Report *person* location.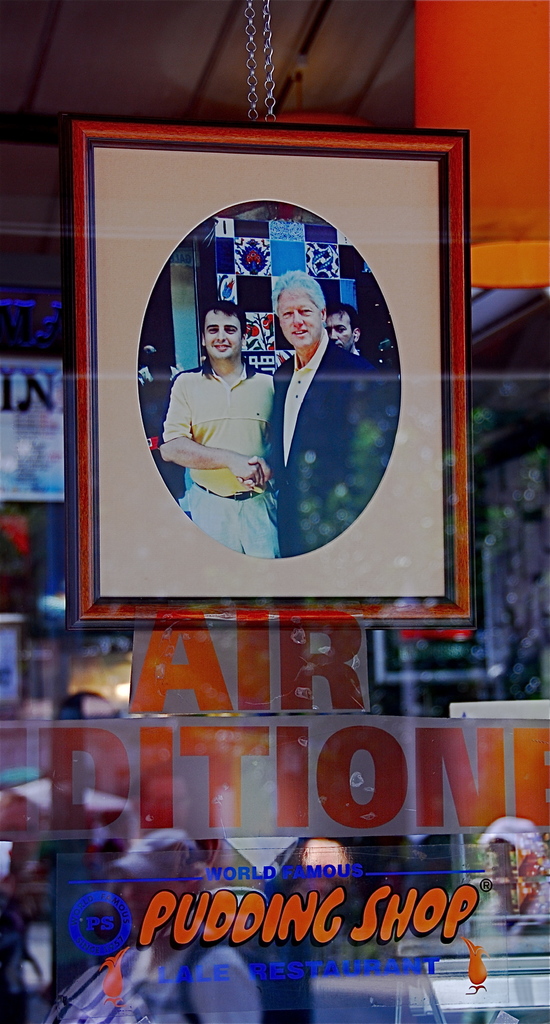
Report: rect(246, 832, 388, 1021).
